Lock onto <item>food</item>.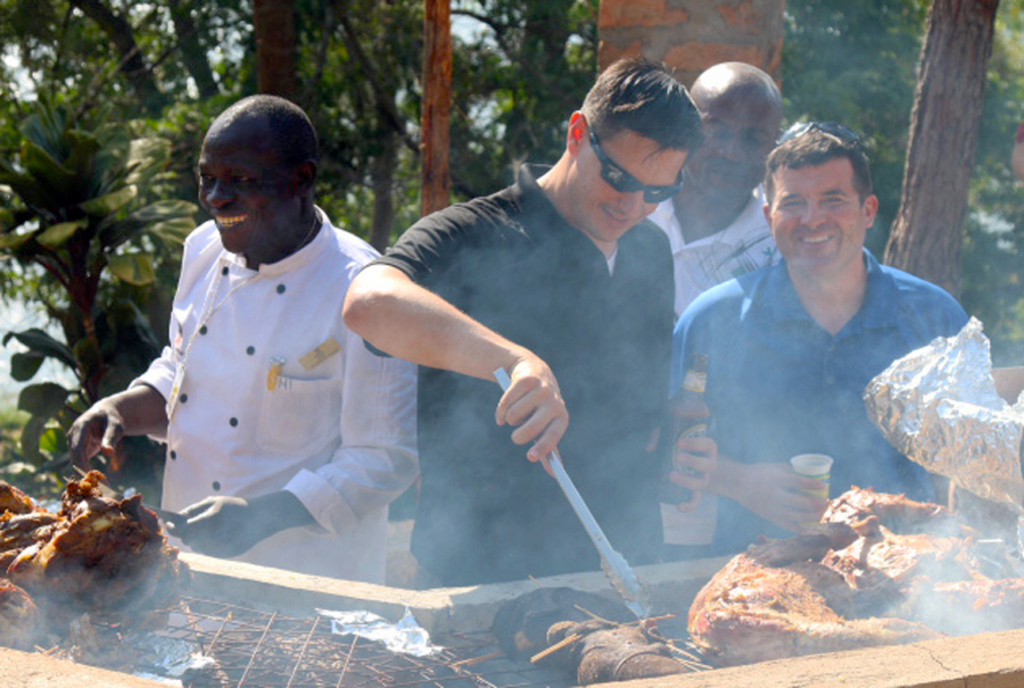
Locked: <box>686,552,922,664</box>.
